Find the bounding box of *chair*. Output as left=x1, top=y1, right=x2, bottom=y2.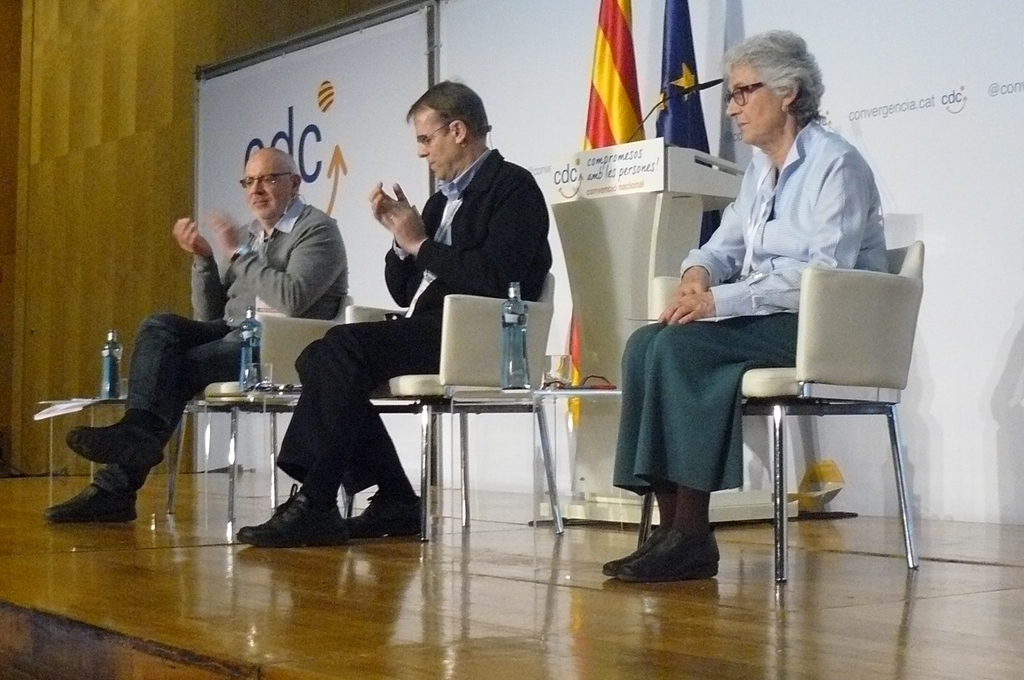
left=671, top=227, right=926, bottom=593.
